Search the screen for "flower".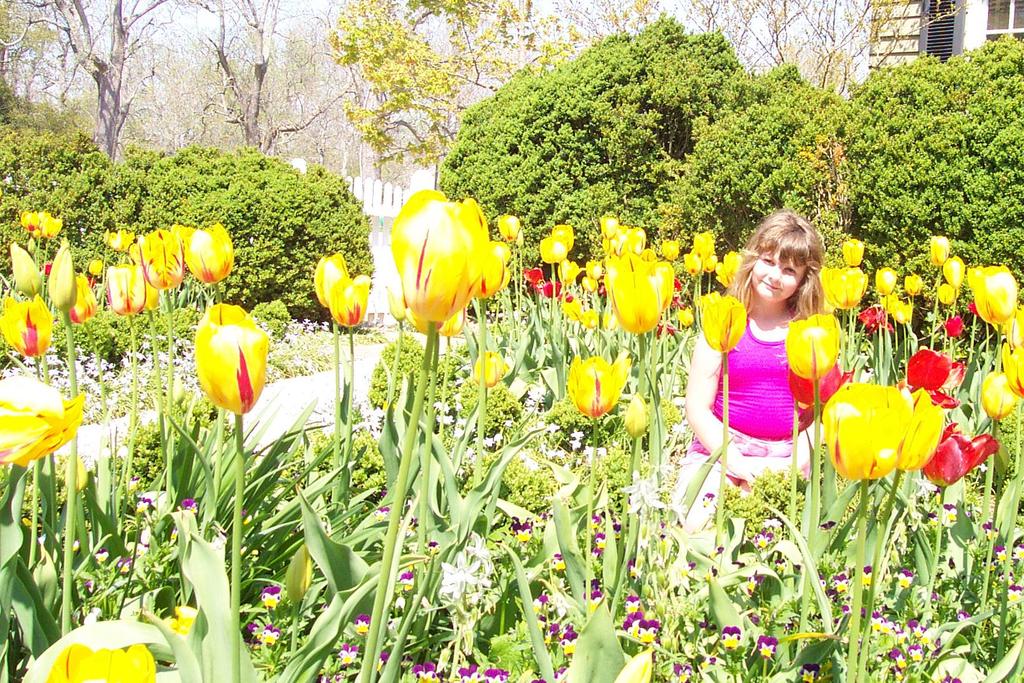
Found at l=195, t=223, r=234, b=292.
